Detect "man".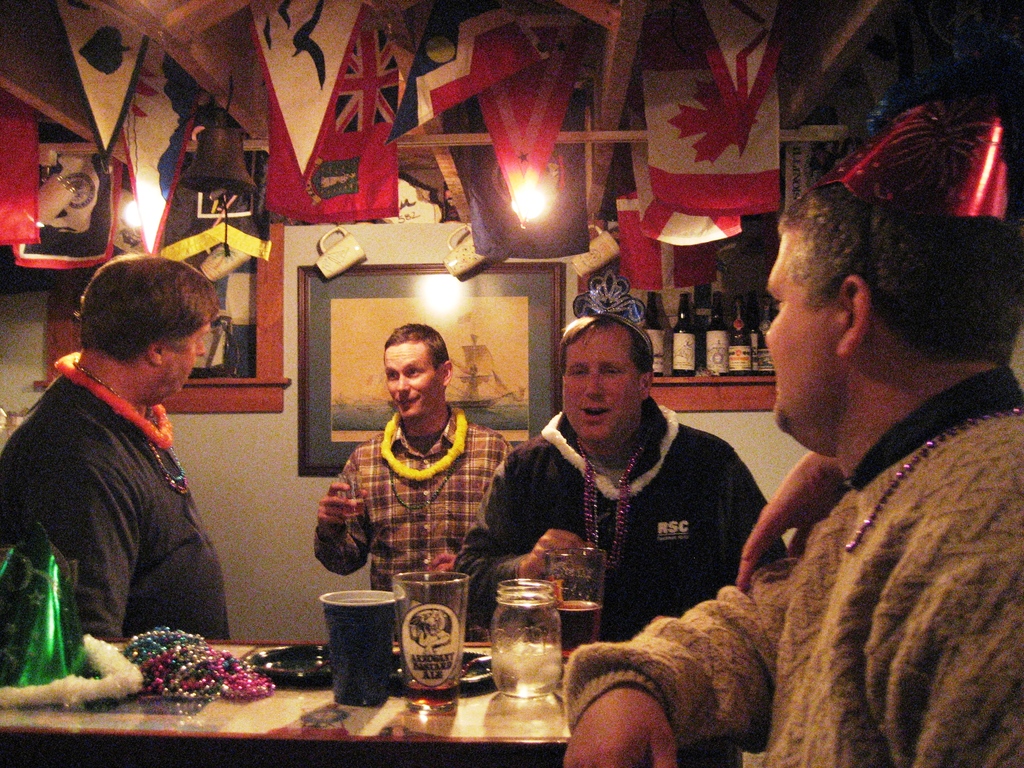
Detected at locate(474, 317, 778, 697).
